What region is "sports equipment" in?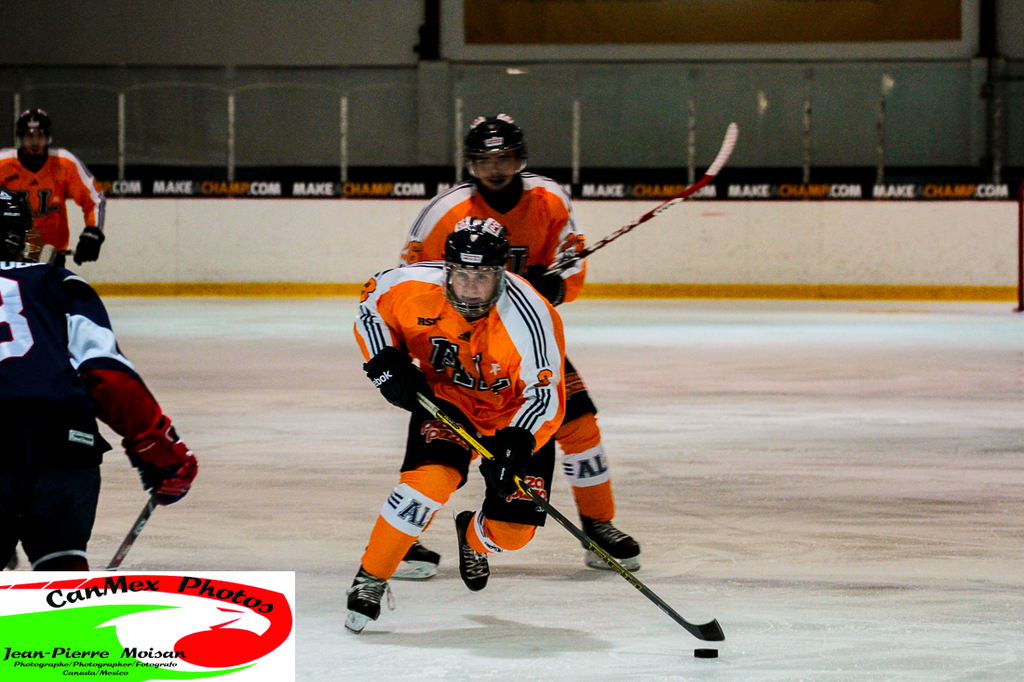
box(0, 184, 35, 259).
